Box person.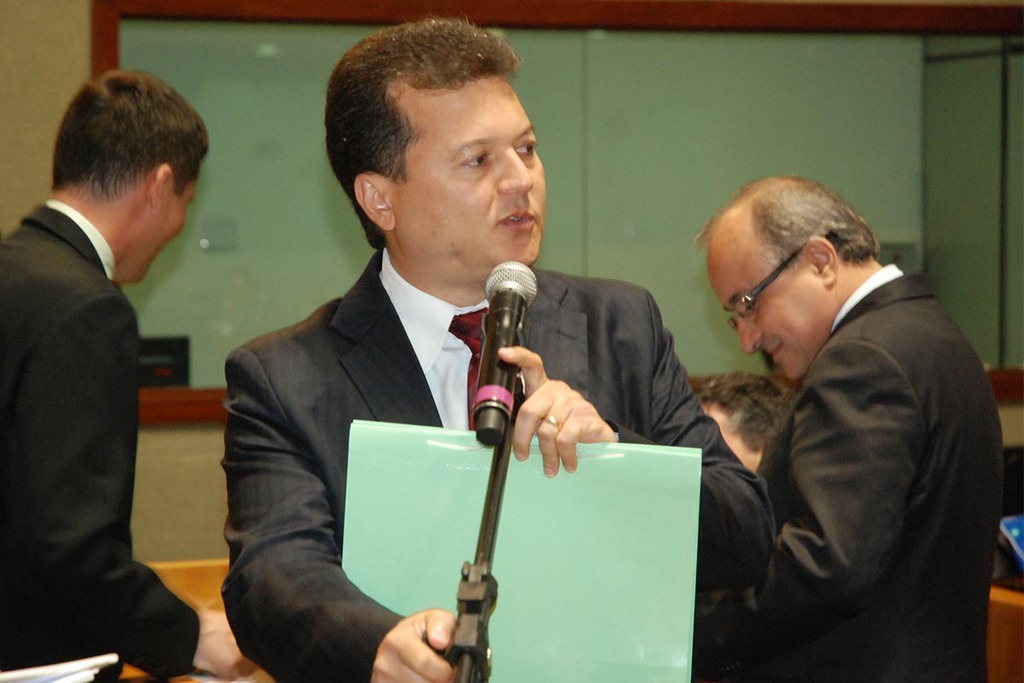
box=[719, 155, 1003, 682].
